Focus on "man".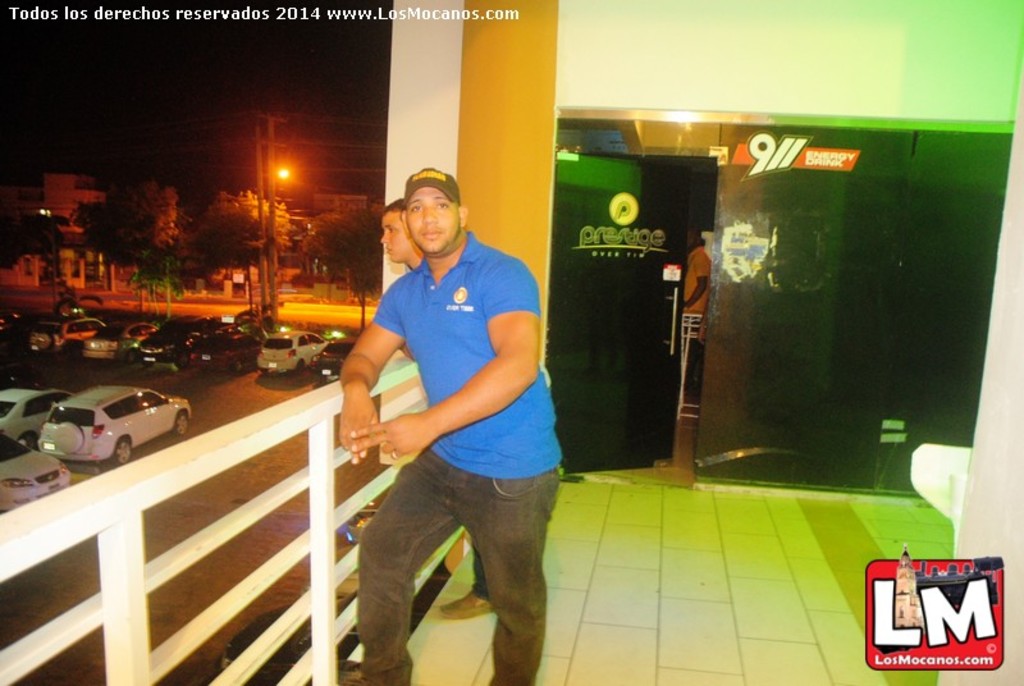
Focused at <region>328, 148, 562, 673</region>.
